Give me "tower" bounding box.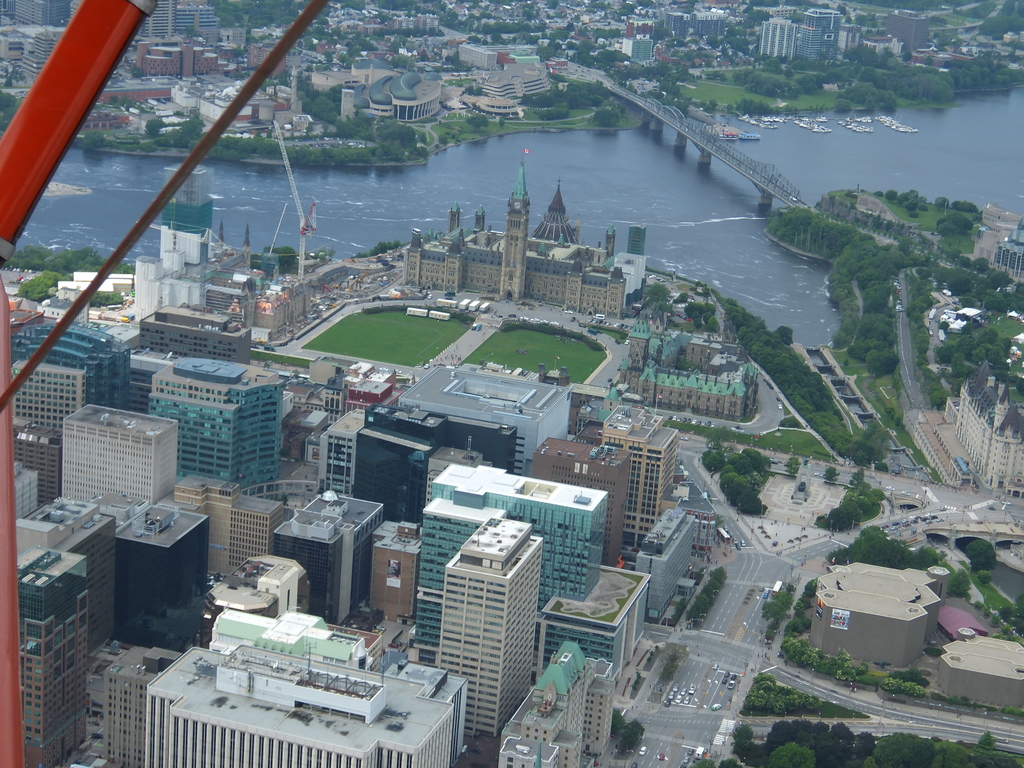
l=524, t=433, r=638, b=561.
